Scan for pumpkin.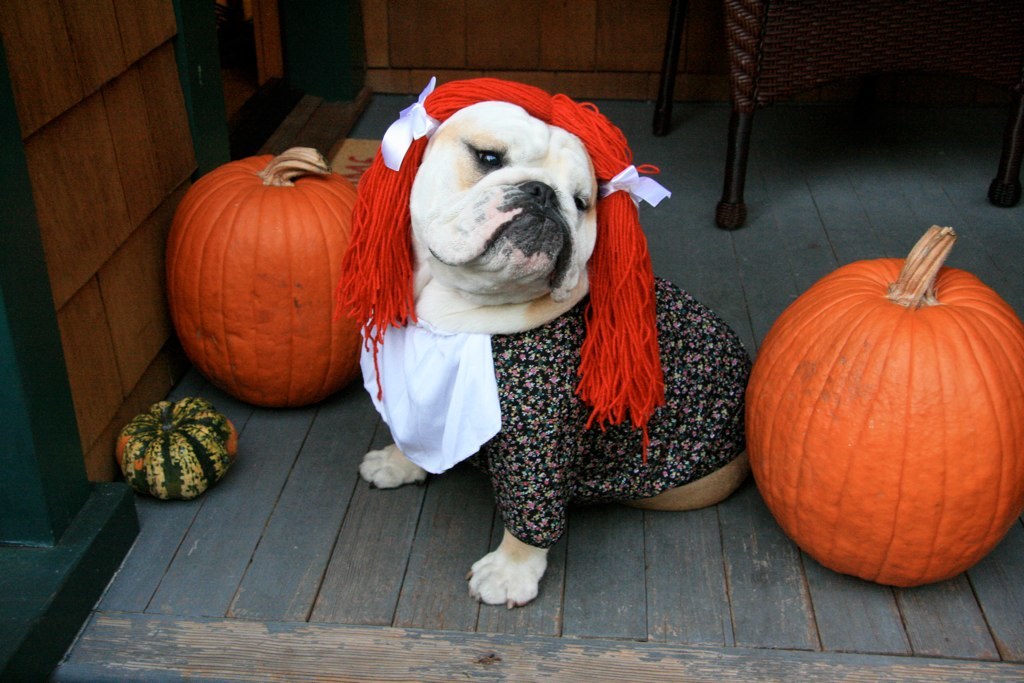
Scan result: bbox(106, 390, 244, 502).
